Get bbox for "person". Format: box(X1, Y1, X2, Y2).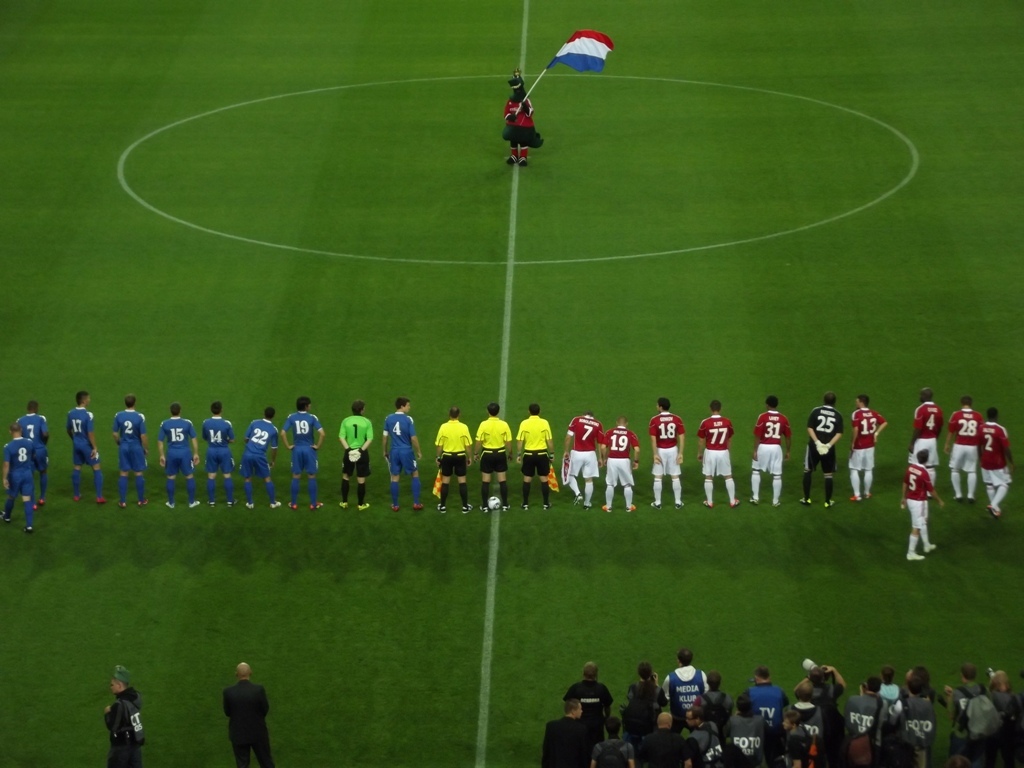
box(699, 397, 741, 507).
